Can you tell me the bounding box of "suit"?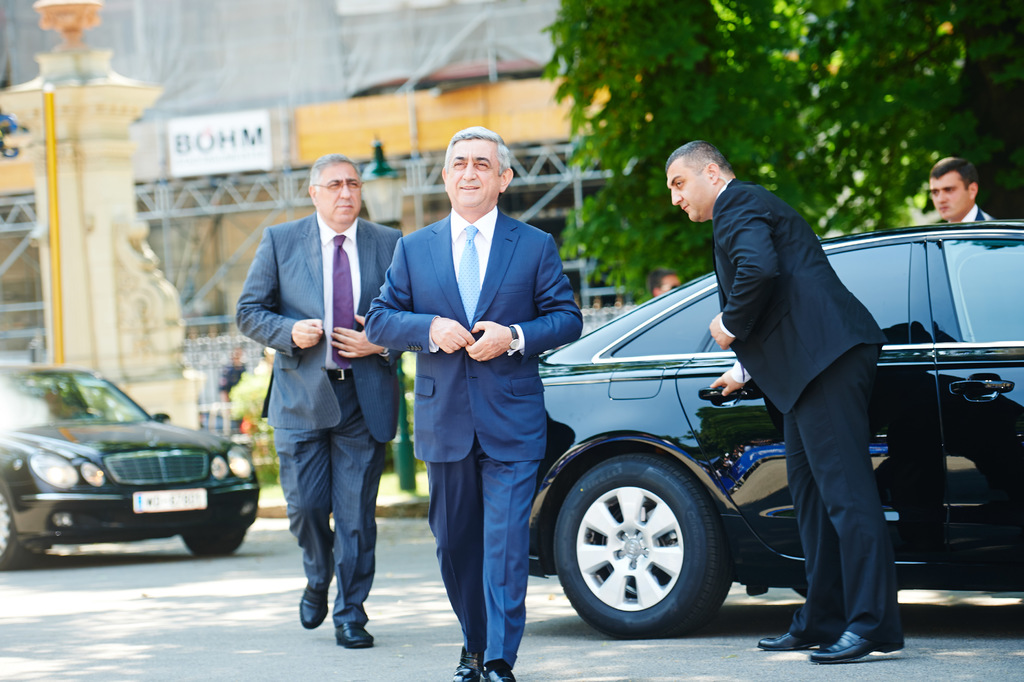
<region>364, 209, 585, 665</region>.
